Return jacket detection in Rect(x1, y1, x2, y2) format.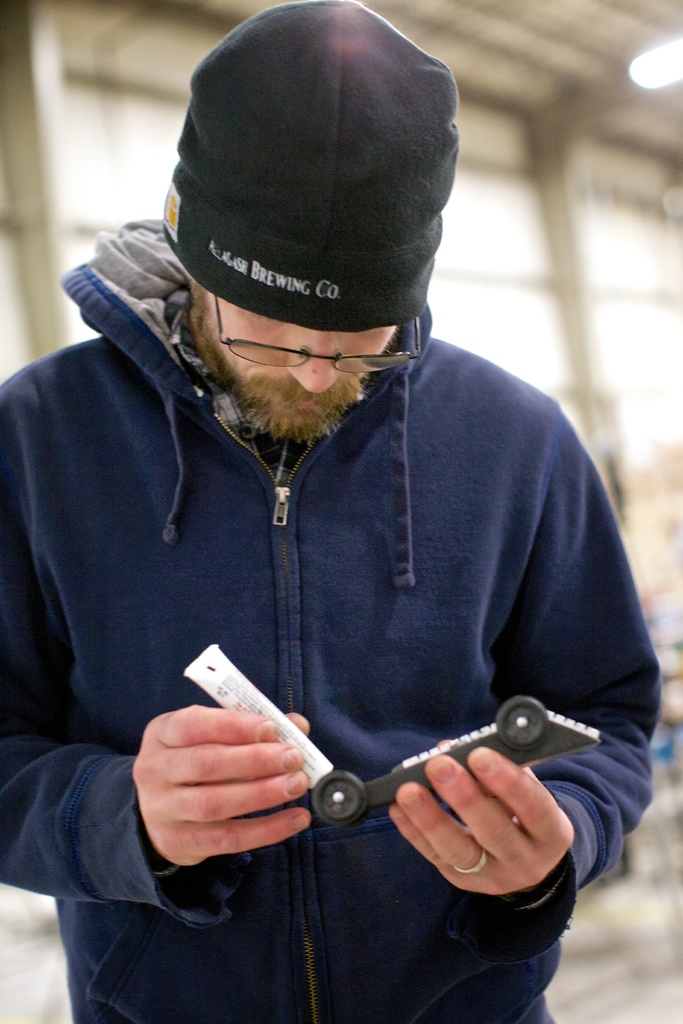
Rect(0, 261, 682, 954).
